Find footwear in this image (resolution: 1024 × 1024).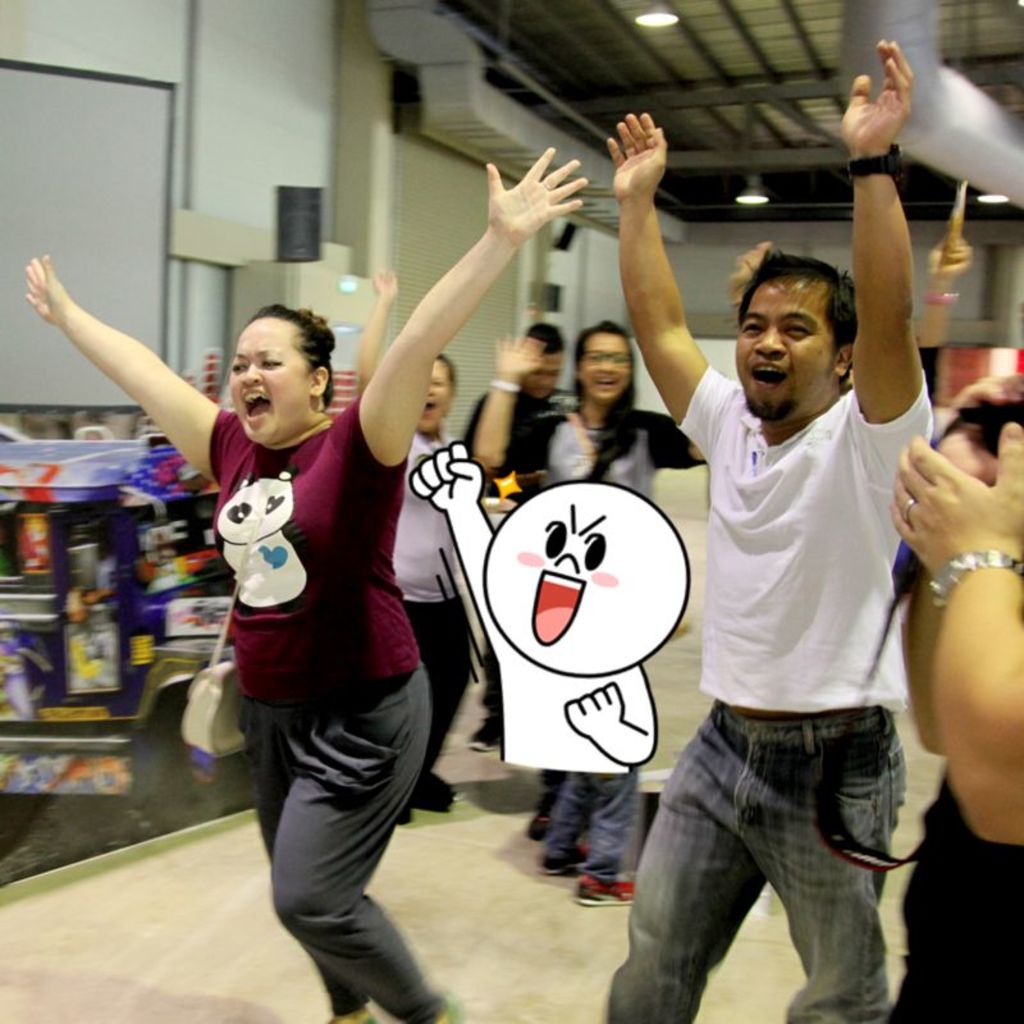
[x1=470, y1=718, x2=506, y2=754].
